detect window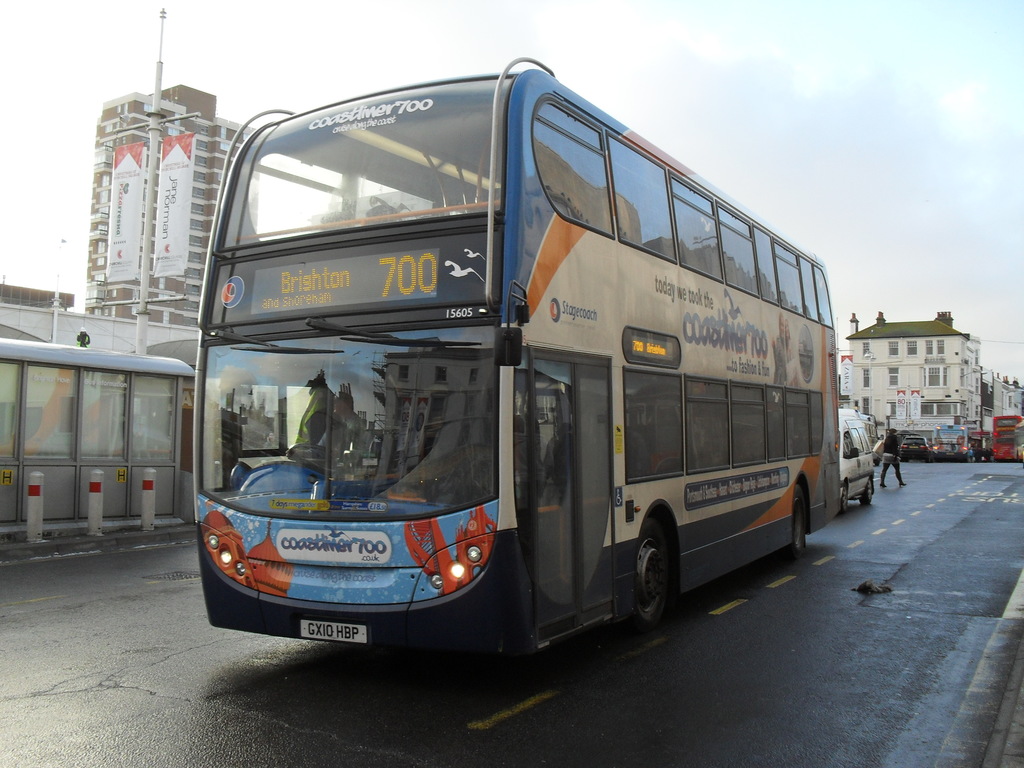
Rect(756, 223, 777, 307)
